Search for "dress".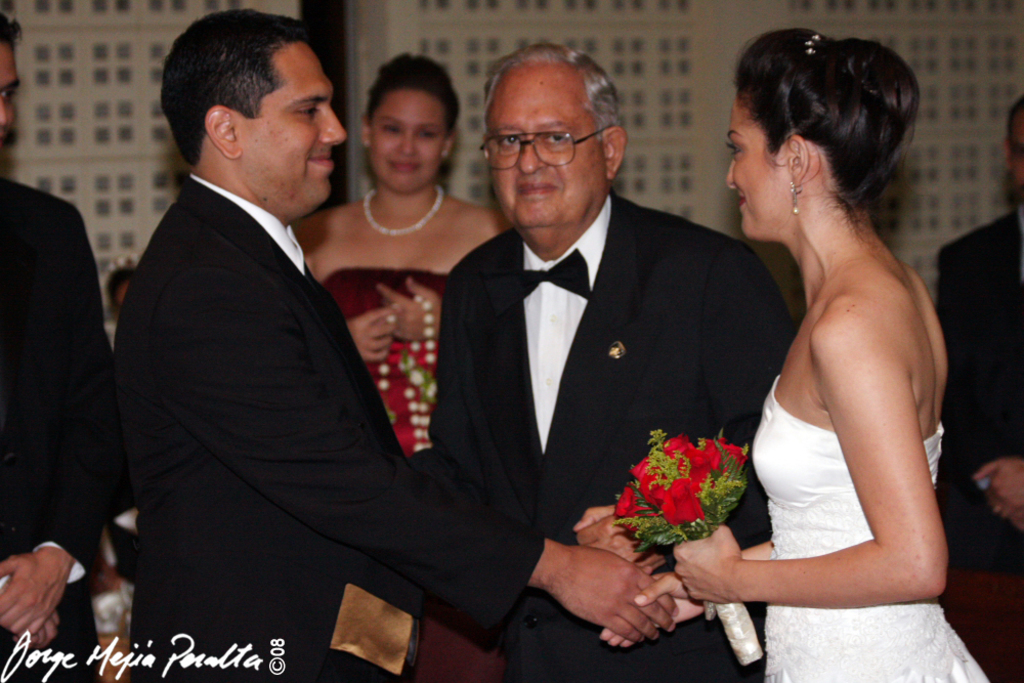
Found at 754, 375, 988, 682.
